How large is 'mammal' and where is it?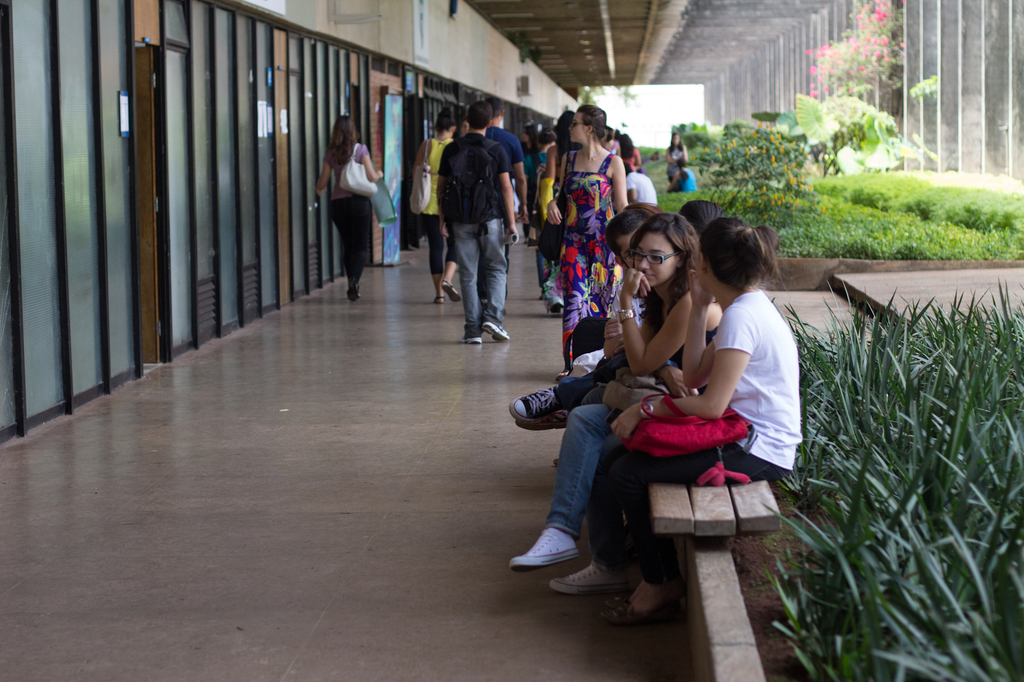
Bounding box: [316,110,383,305].
